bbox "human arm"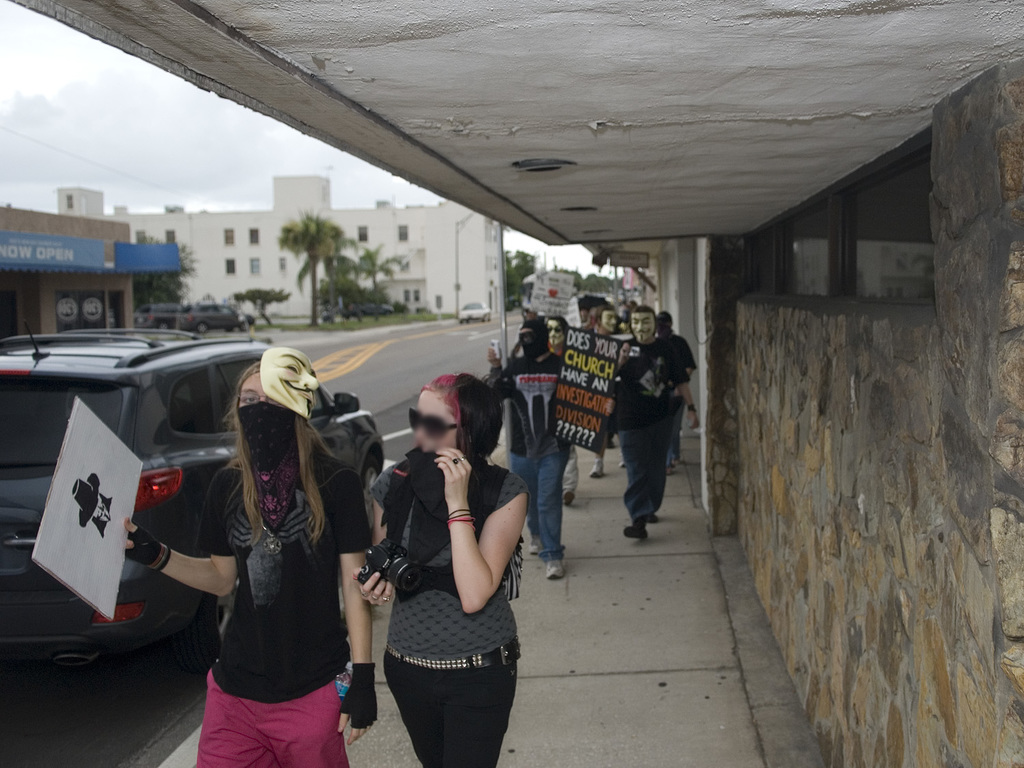
bbox(598, 362, 627, 437)
